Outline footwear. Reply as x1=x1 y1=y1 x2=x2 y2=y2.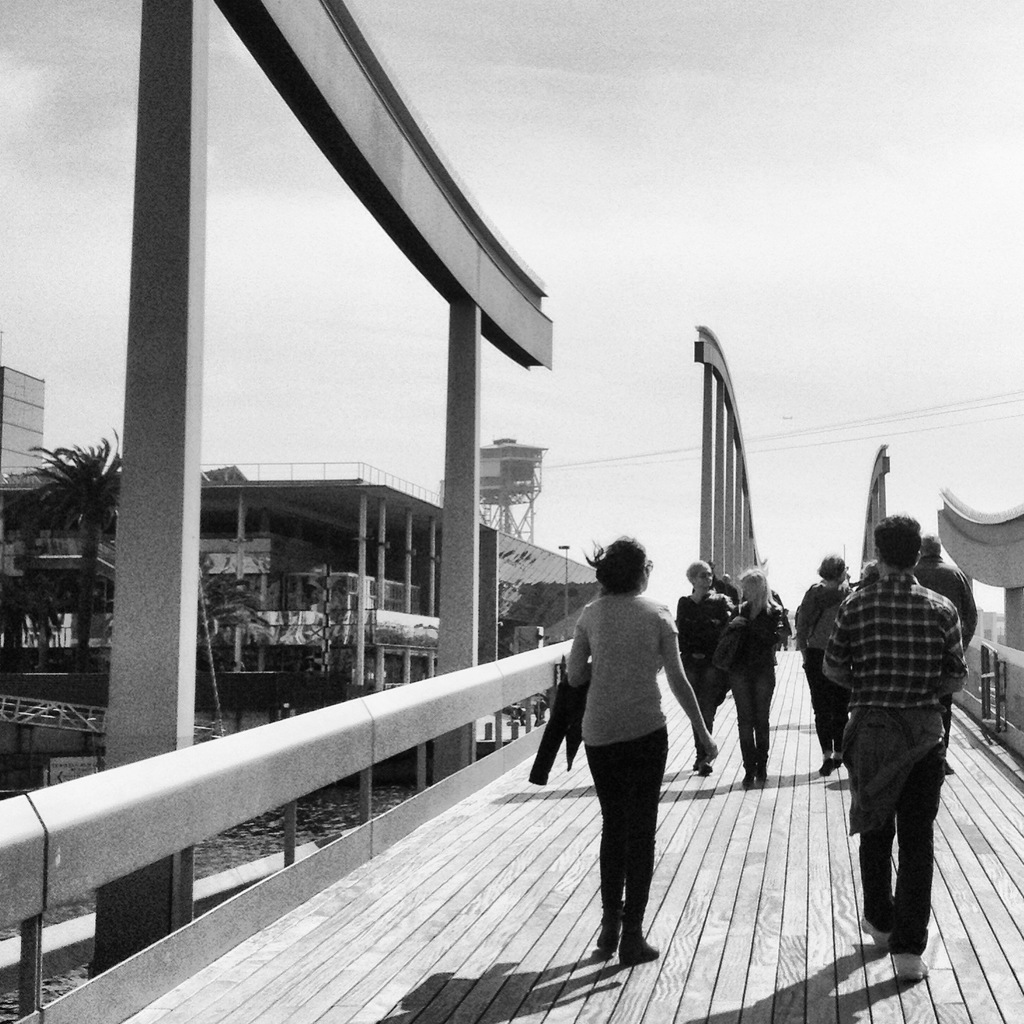
x1=592 y1=865 x2=627 y2=959.
